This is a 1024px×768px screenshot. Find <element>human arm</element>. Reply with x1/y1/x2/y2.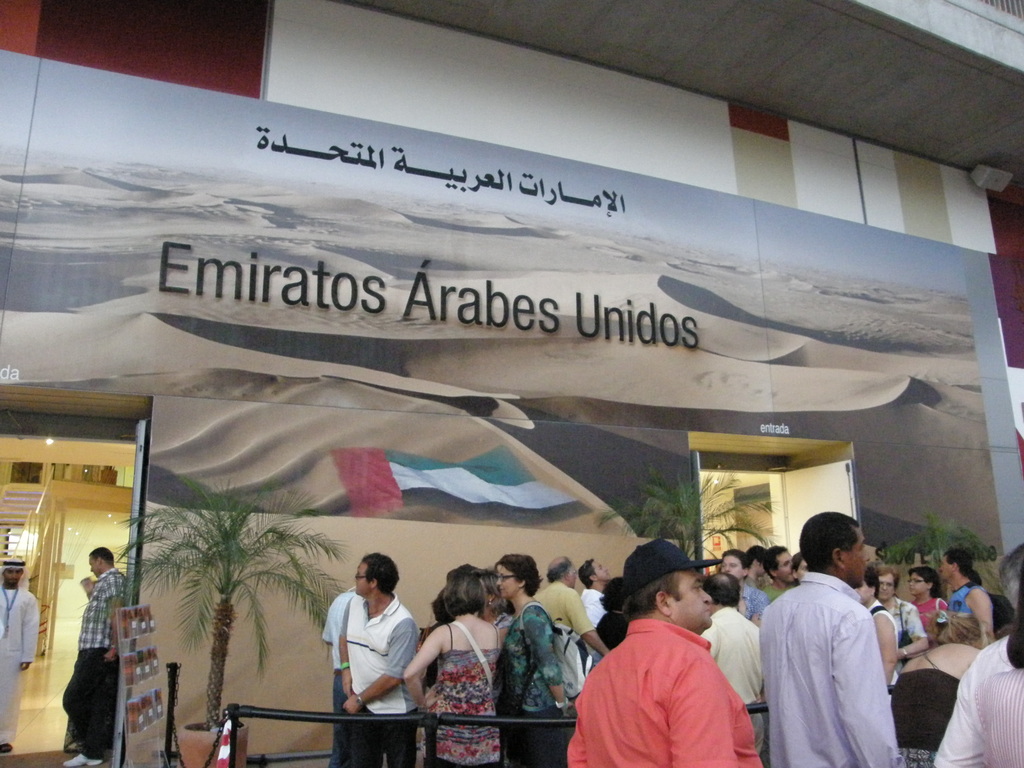
403/624/445/705.
